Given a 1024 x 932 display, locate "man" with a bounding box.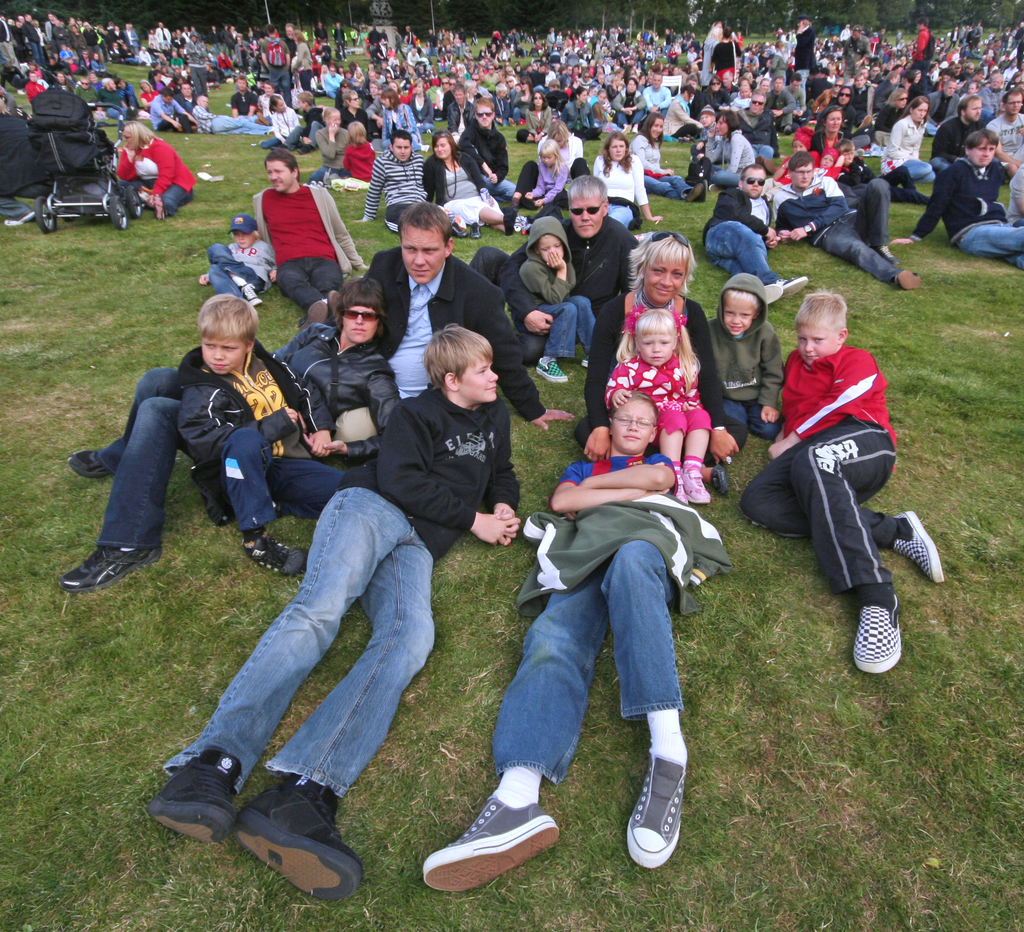
Located: locate(737, 279, 926, 682).
